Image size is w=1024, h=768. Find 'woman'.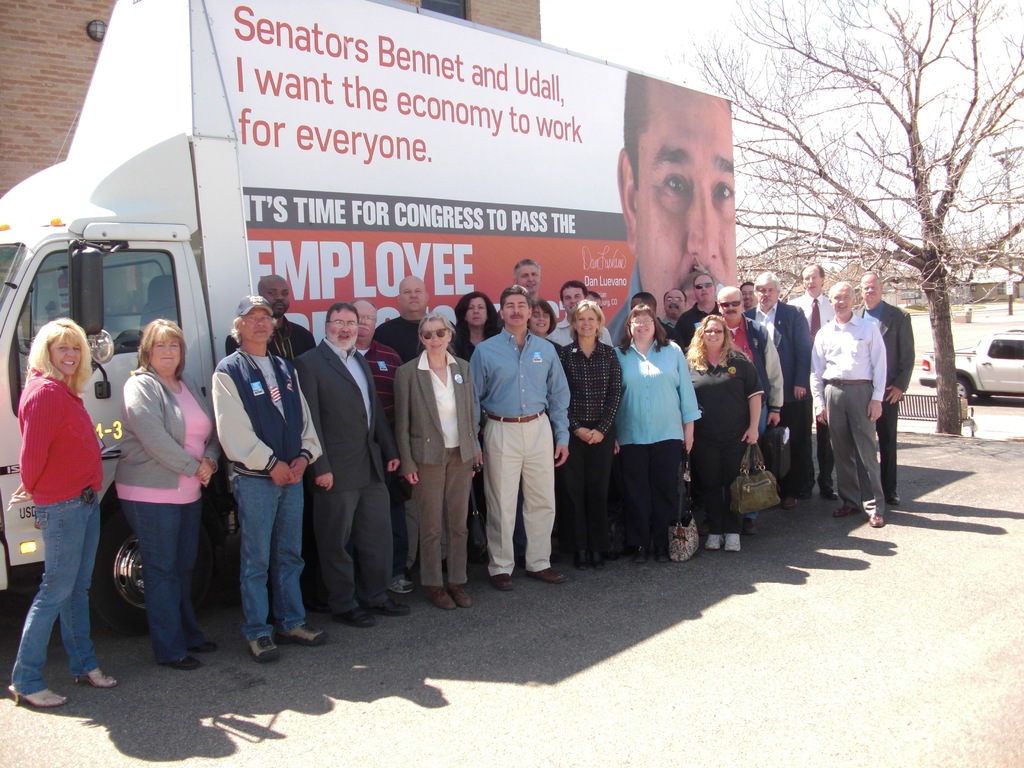
Rect(455, 290, 505, 362).
